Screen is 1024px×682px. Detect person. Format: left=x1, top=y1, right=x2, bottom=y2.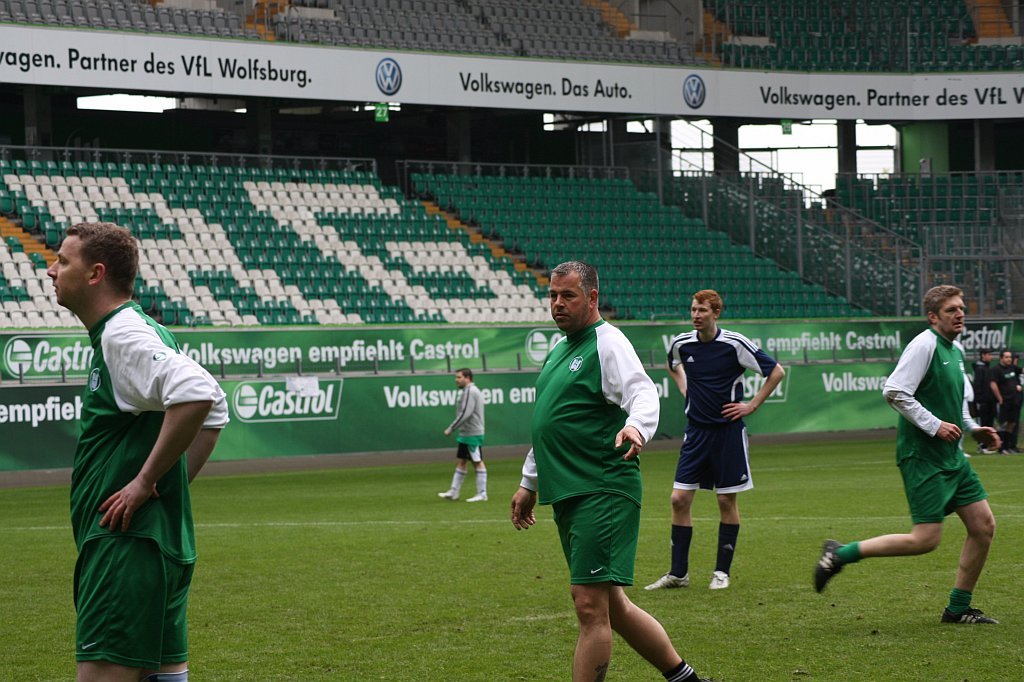
left=993, top=351, right=1023, bottom=452.
